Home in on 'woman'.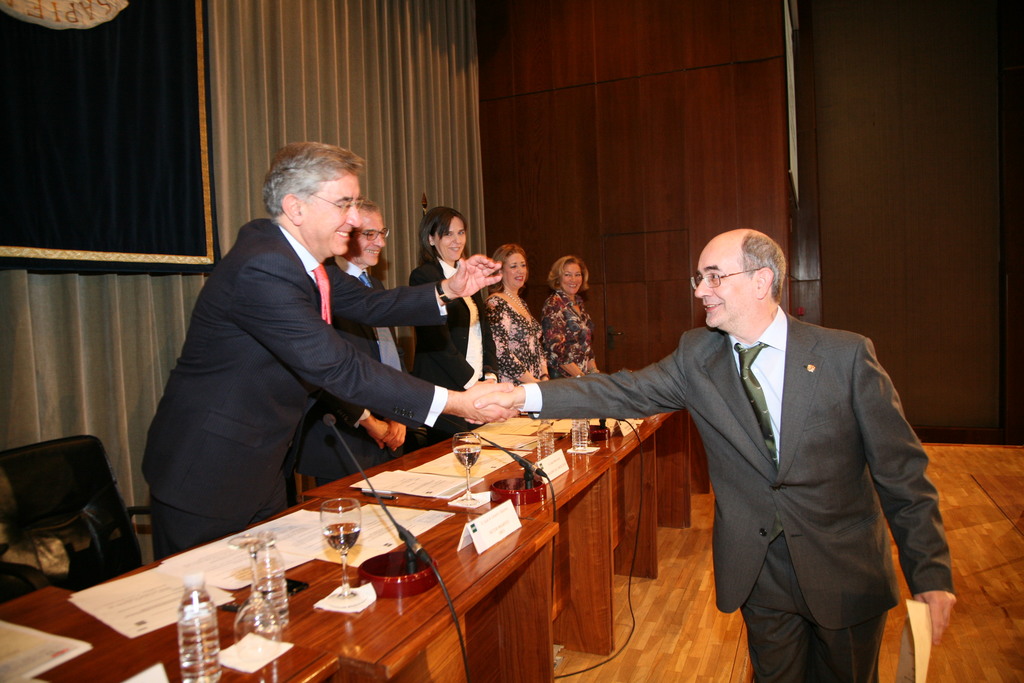
Homed in at <region>483, 243, 550, 387</region>.
